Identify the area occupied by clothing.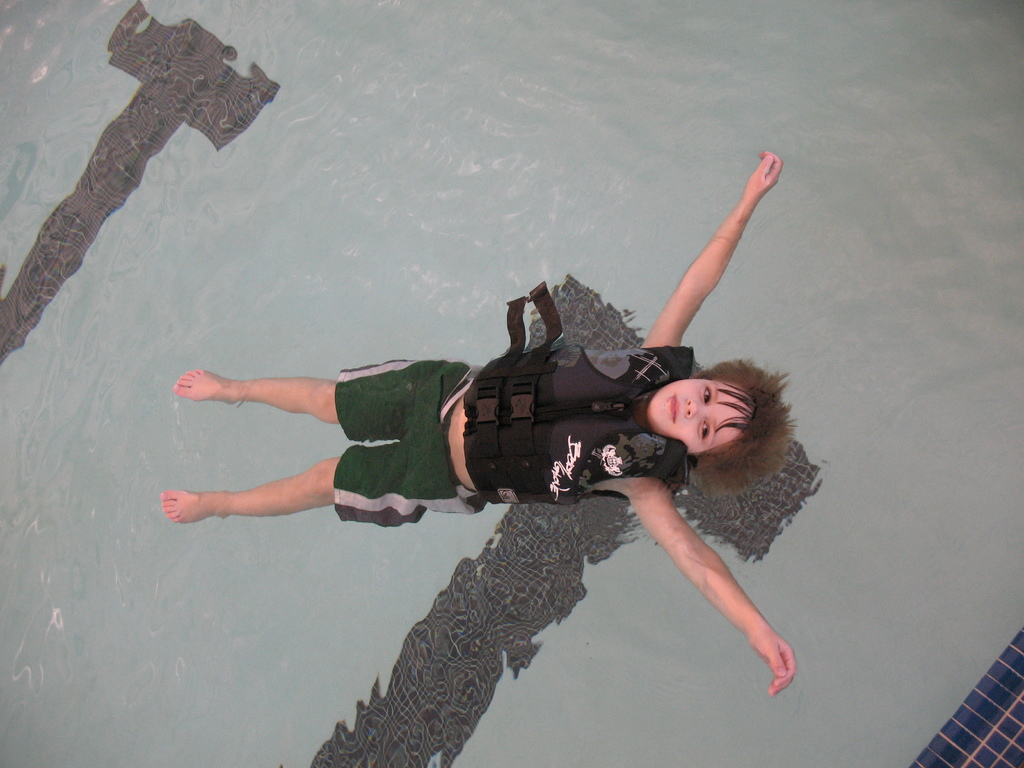
Area: 465 297 696 502.
